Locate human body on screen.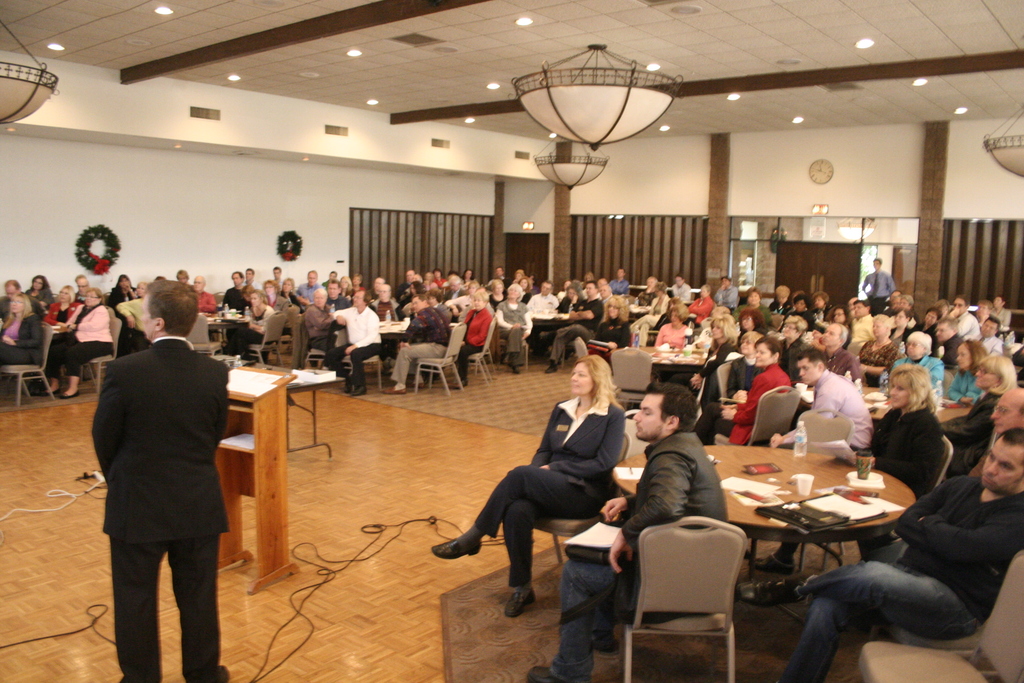
On screen at [939,350,1023,477].
